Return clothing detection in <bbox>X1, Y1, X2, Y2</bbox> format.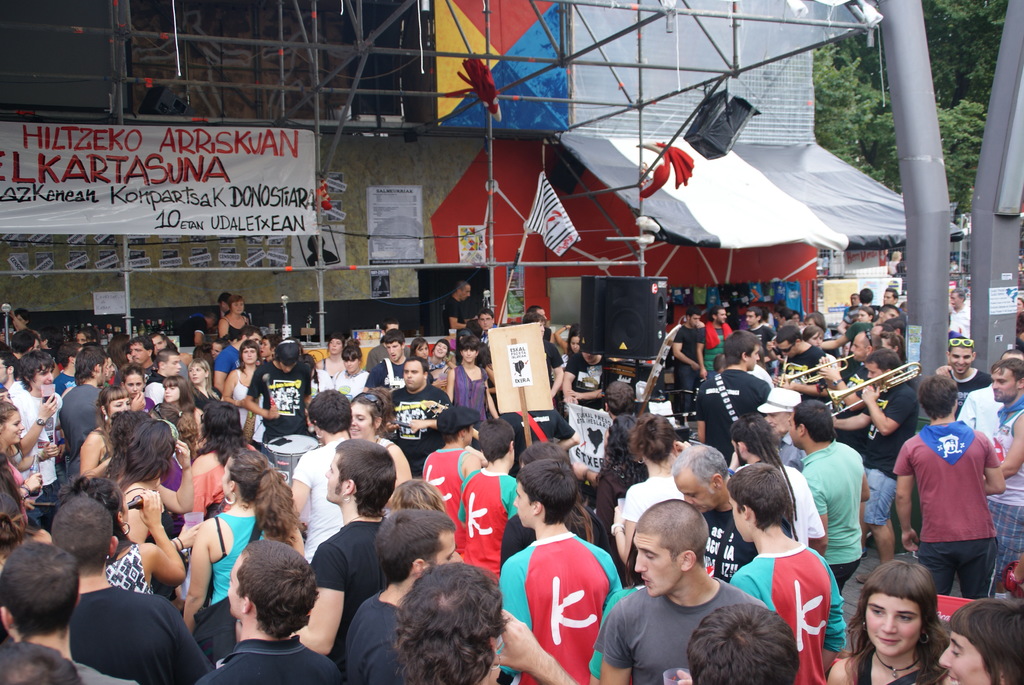
<bbox>394, 384, 456, 476</bbox>.
